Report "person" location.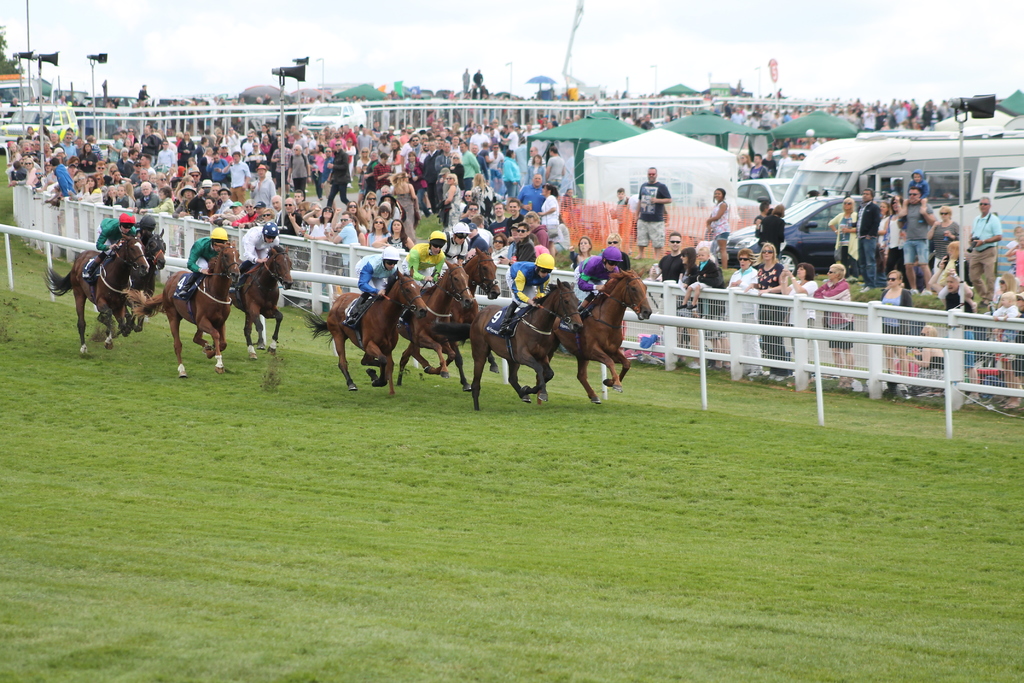
Report: bbox=(95, 208, 136, 249).
